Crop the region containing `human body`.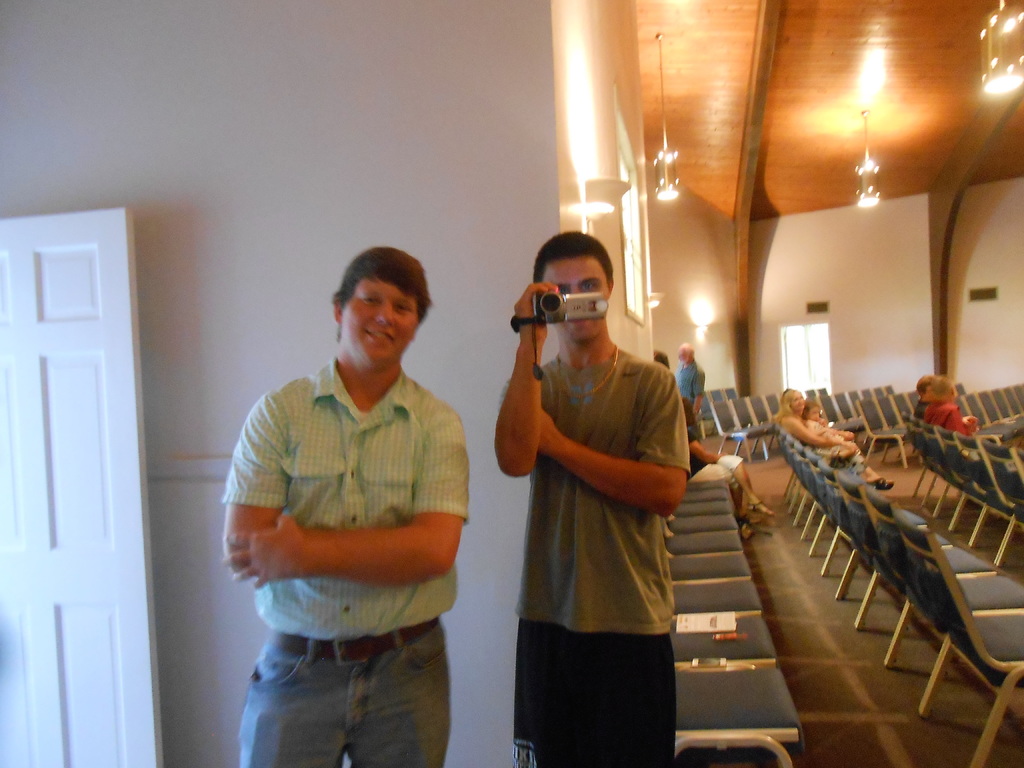
Crop region: select_region(219, 243, 449, 767).
